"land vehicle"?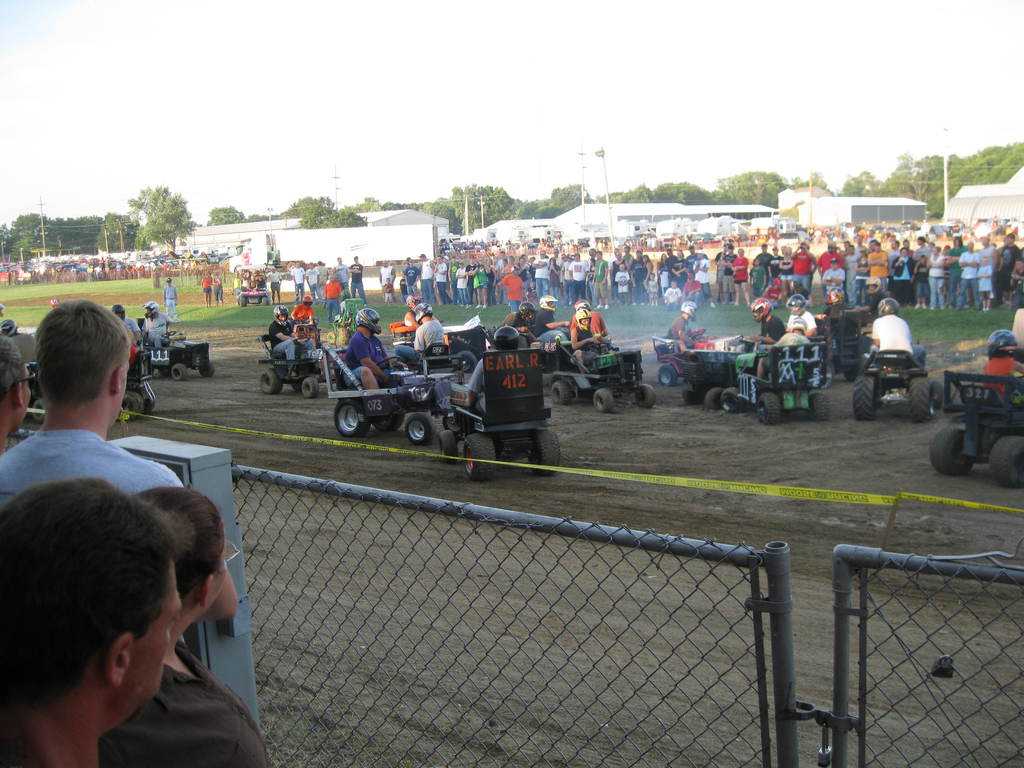
bbox=[436, 349, 567, 484]
